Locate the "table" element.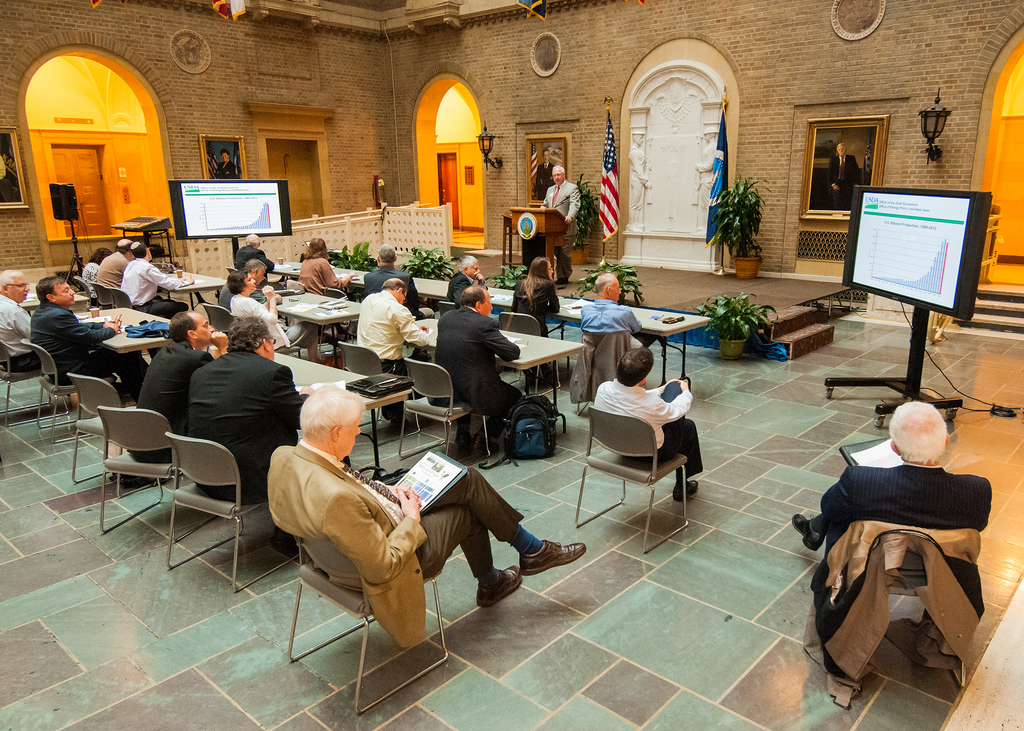
Element bbox: [337,264,373,305].
